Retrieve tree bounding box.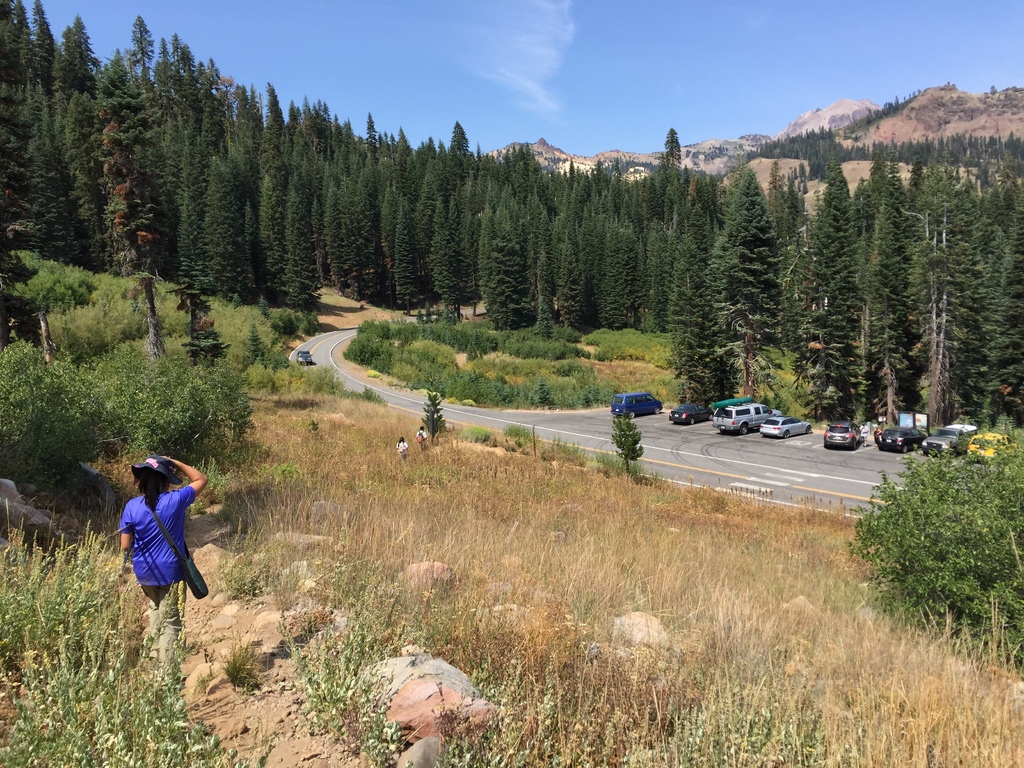
Bounding box: pyautogui.locateOnScreen(57, 86, 104, 277).
